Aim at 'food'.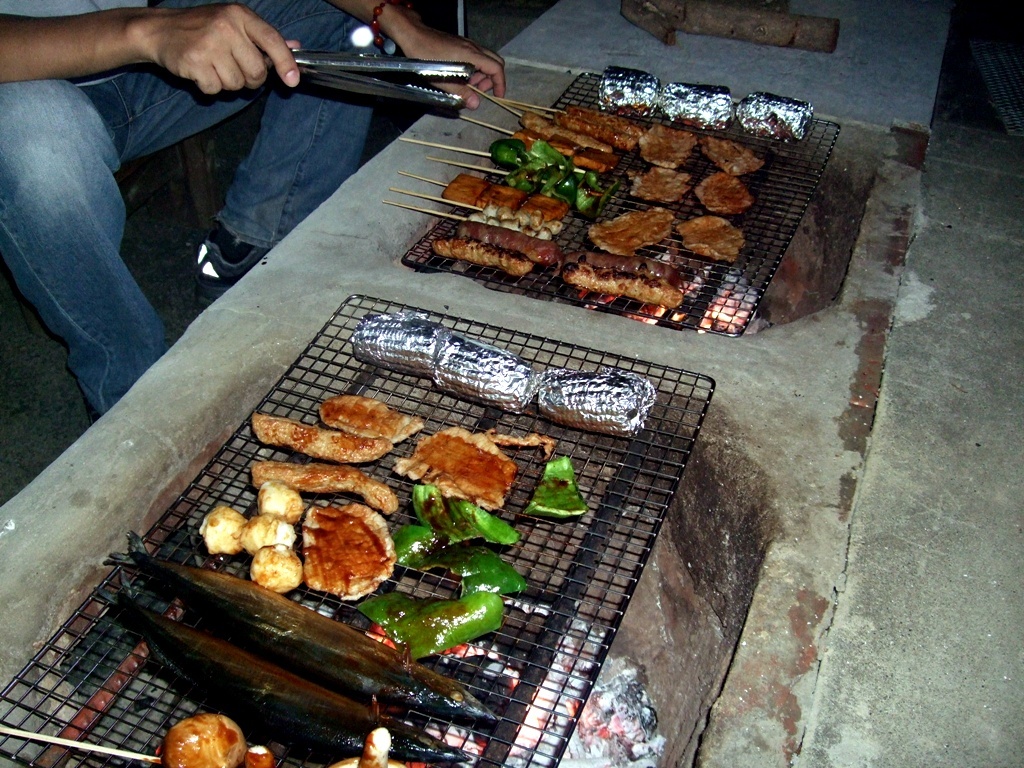
Aimed at <region>520, 453, 588, 524</region>.
